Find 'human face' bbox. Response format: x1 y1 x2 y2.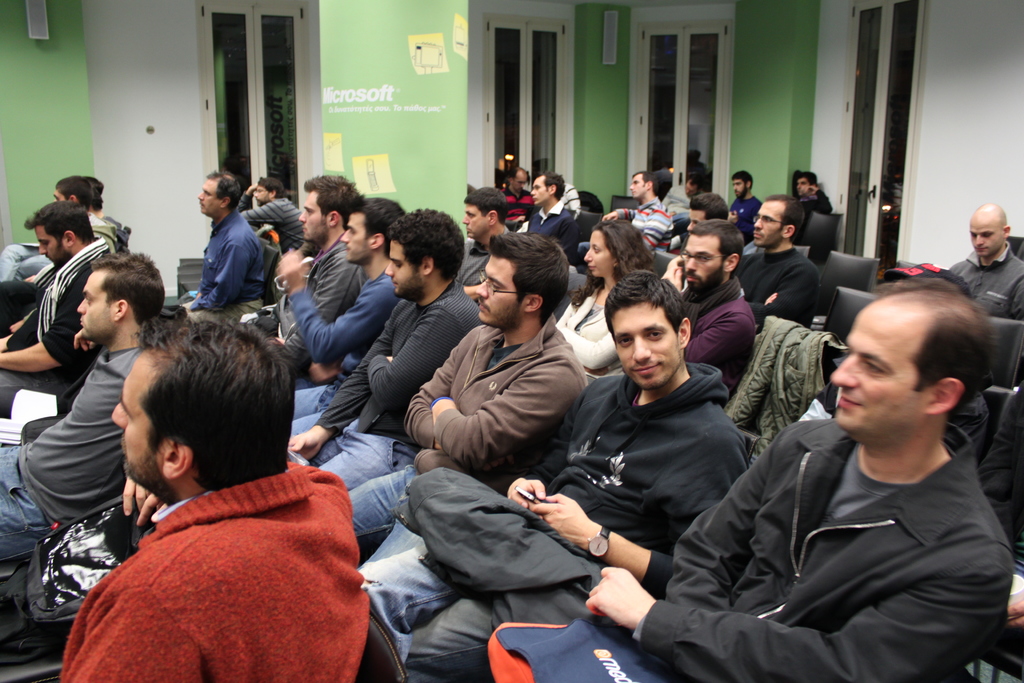
202 180 224 213.
